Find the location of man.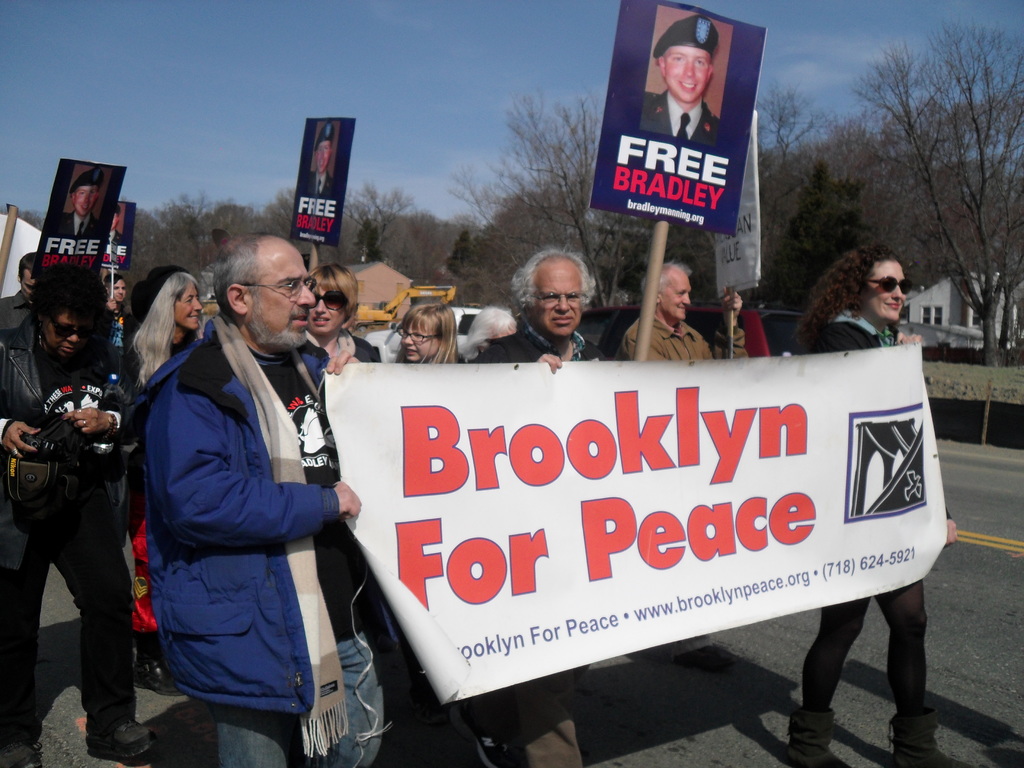
Location: 307 122 340 200.
